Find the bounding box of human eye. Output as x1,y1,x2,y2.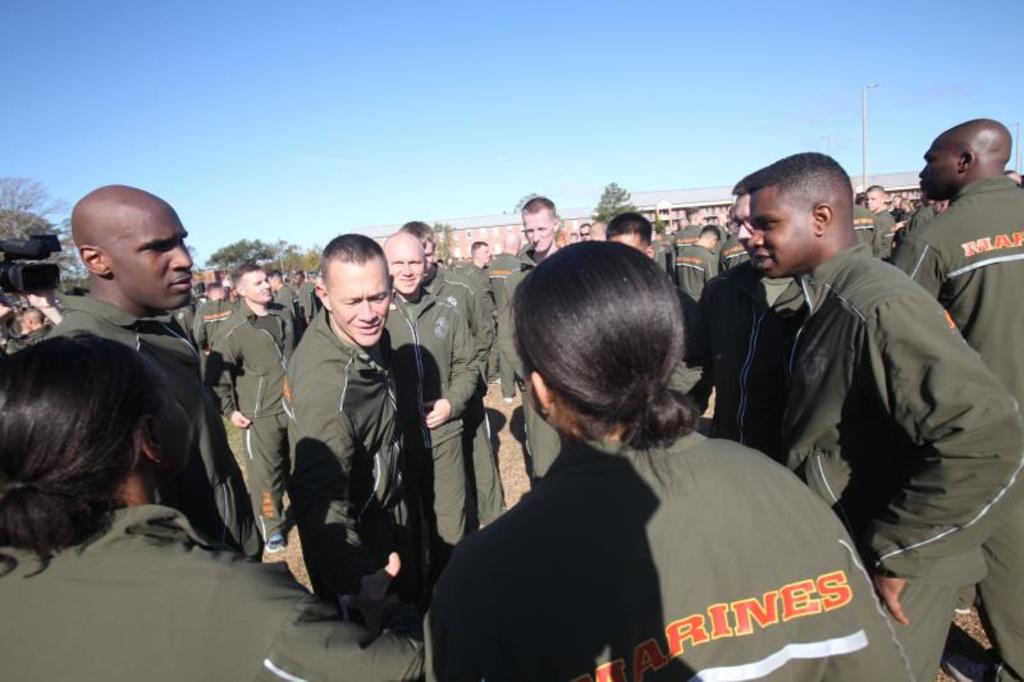
522,228,534,235.
